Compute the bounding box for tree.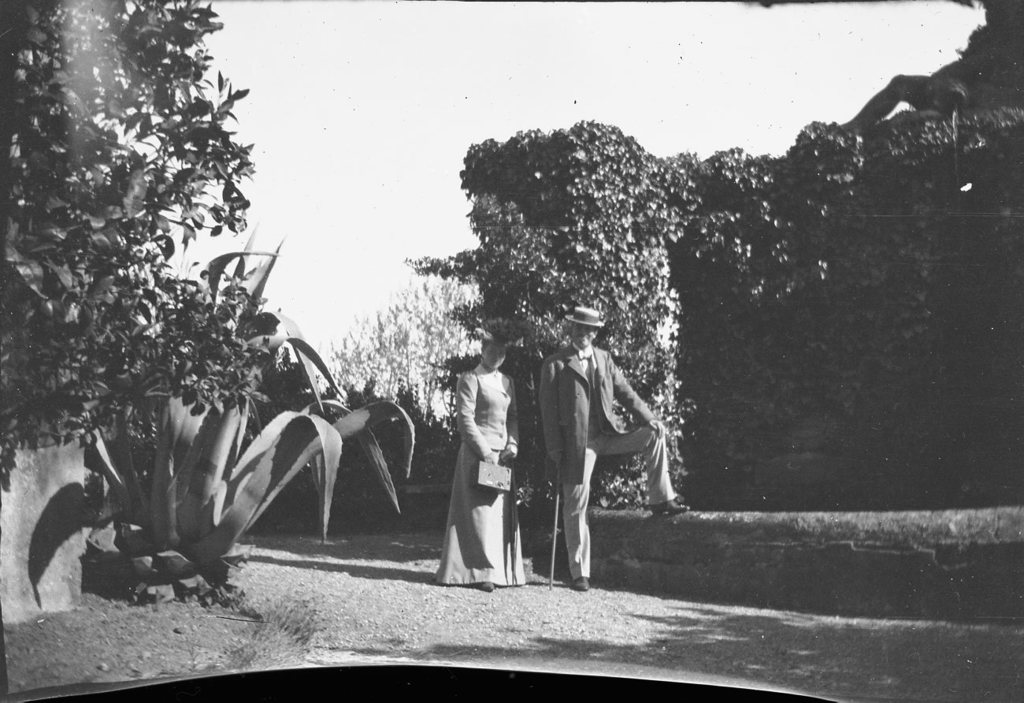
bbox(431, 117, 685, 508).
